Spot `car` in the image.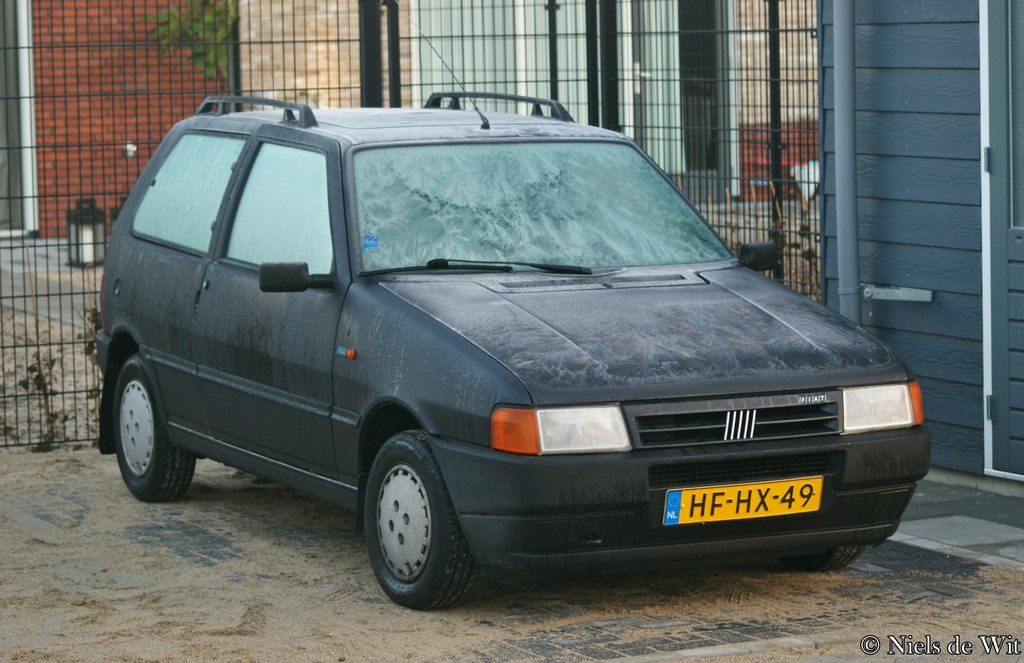
`car` found at 100:97:931:625.
